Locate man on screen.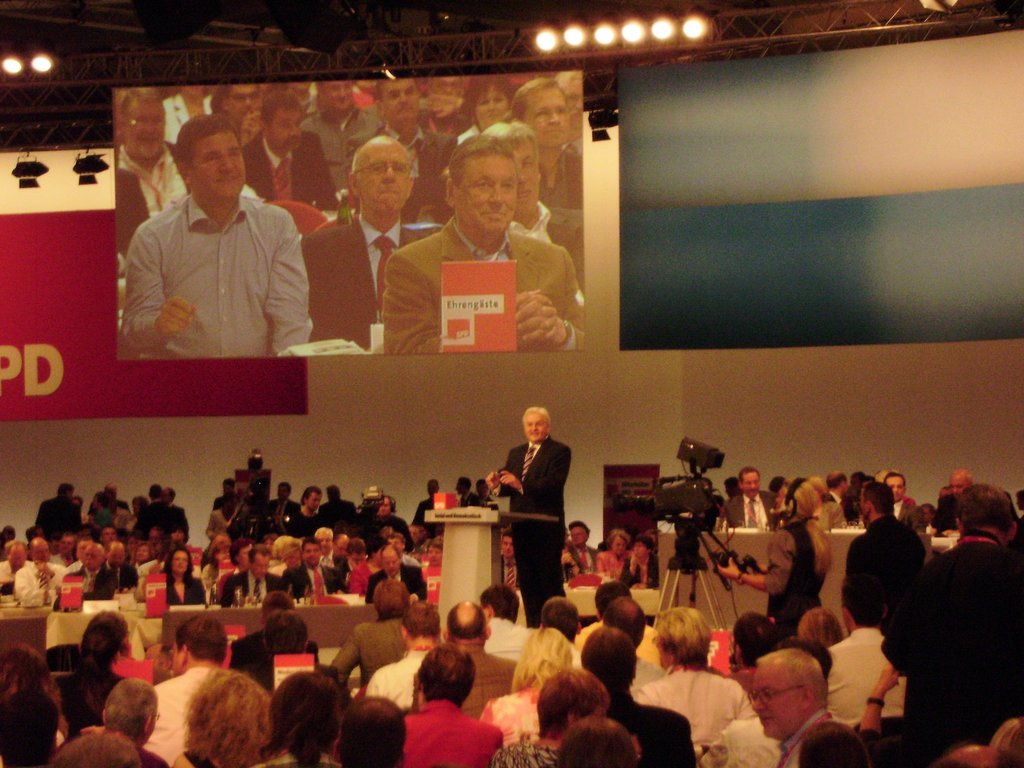
On screen at <bbox>445, 598, 519, 719</bbox>.
